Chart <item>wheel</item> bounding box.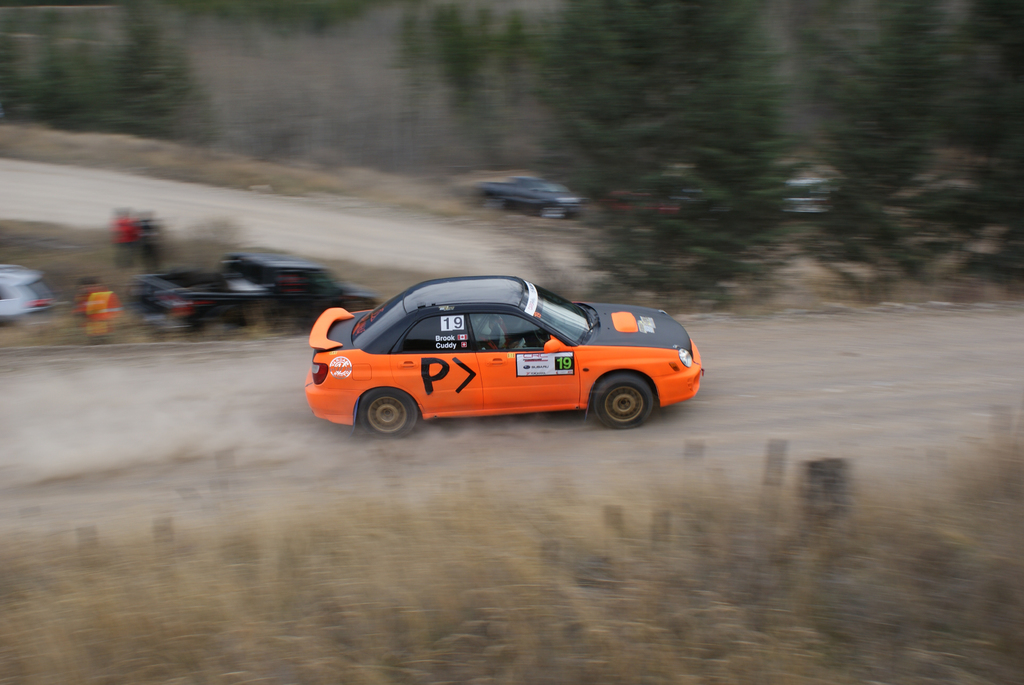
Charted: Rect(356, 392, 415, 437).
